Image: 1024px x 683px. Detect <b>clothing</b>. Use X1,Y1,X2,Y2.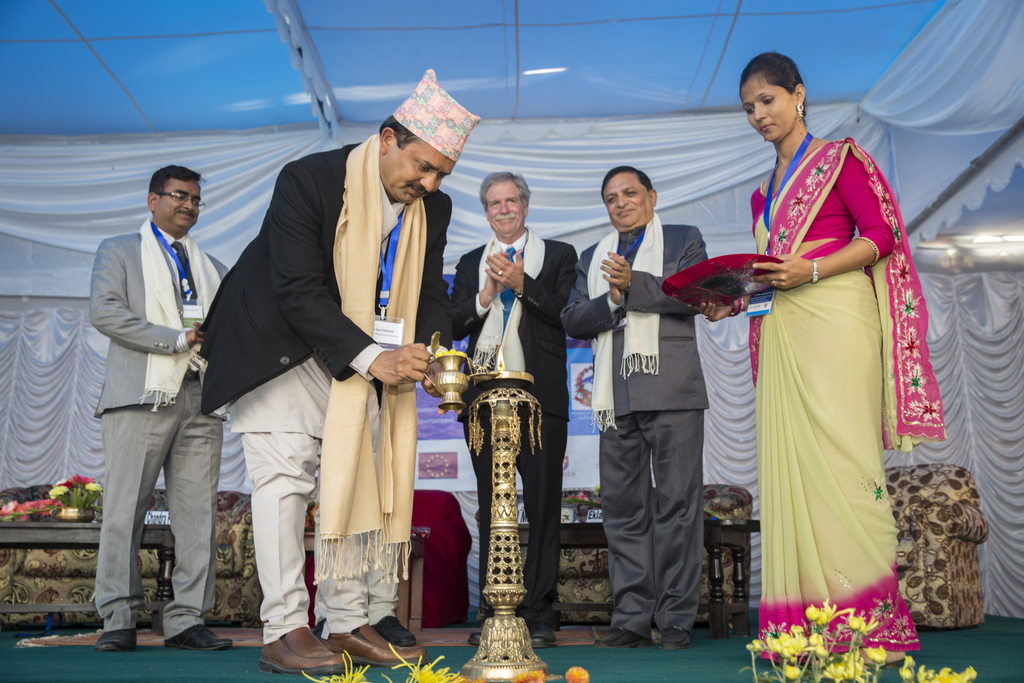
197,135,454,646.
